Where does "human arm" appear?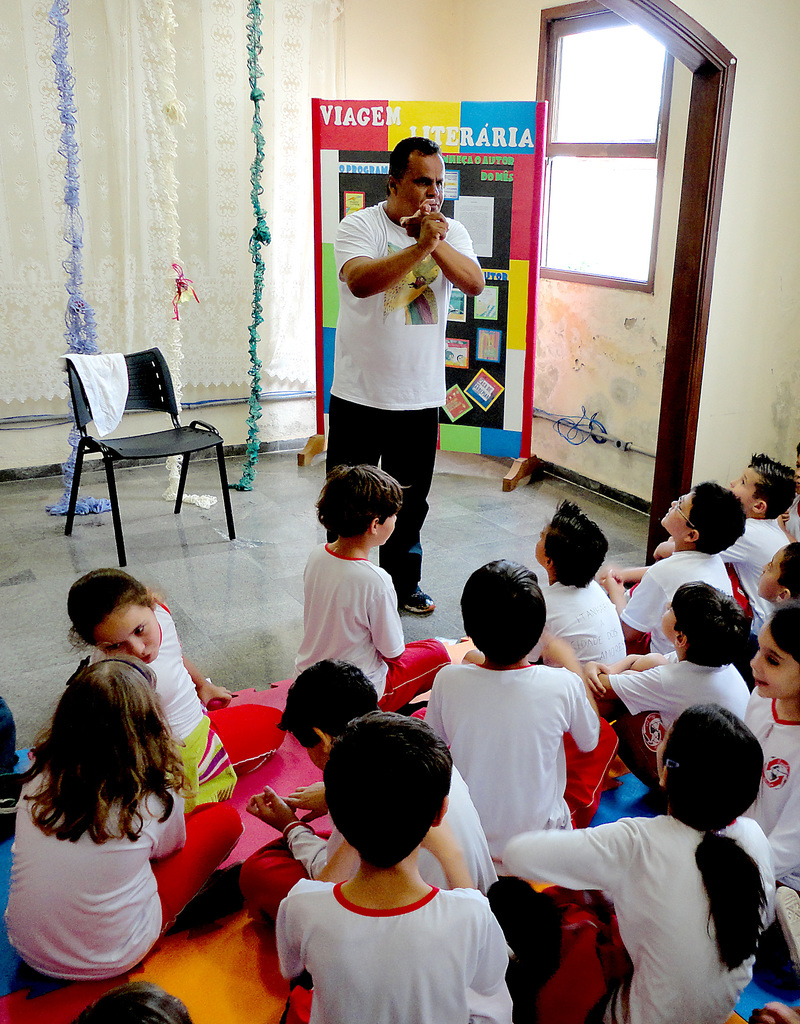
Appears at <box>589,660,627,691</box>.
